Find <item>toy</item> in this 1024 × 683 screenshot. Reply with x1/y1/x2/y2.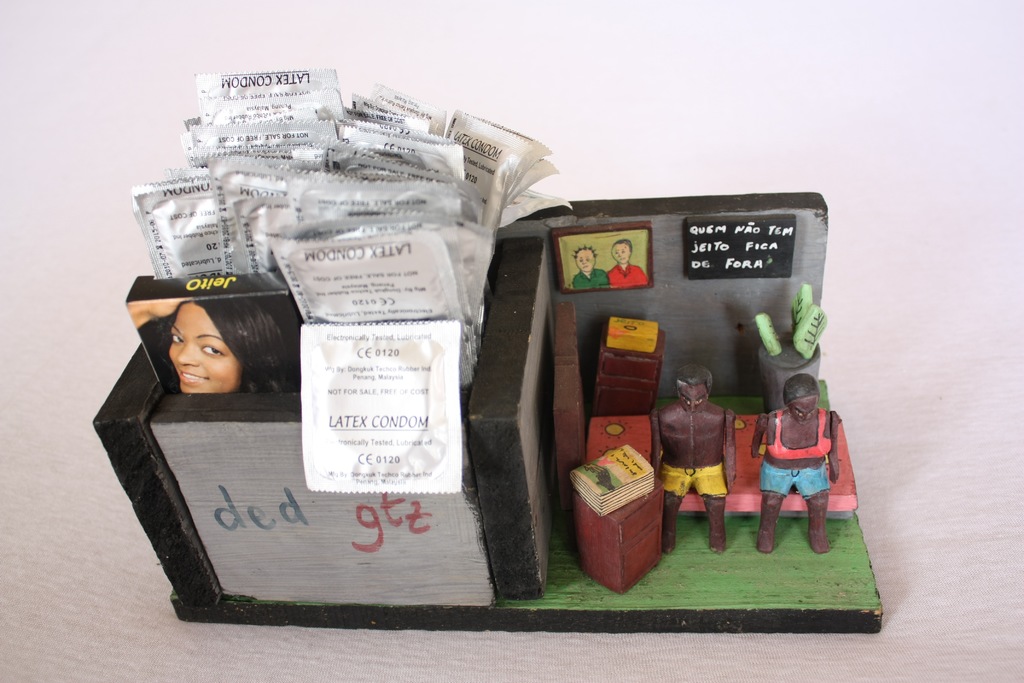
765/393/847/555.
